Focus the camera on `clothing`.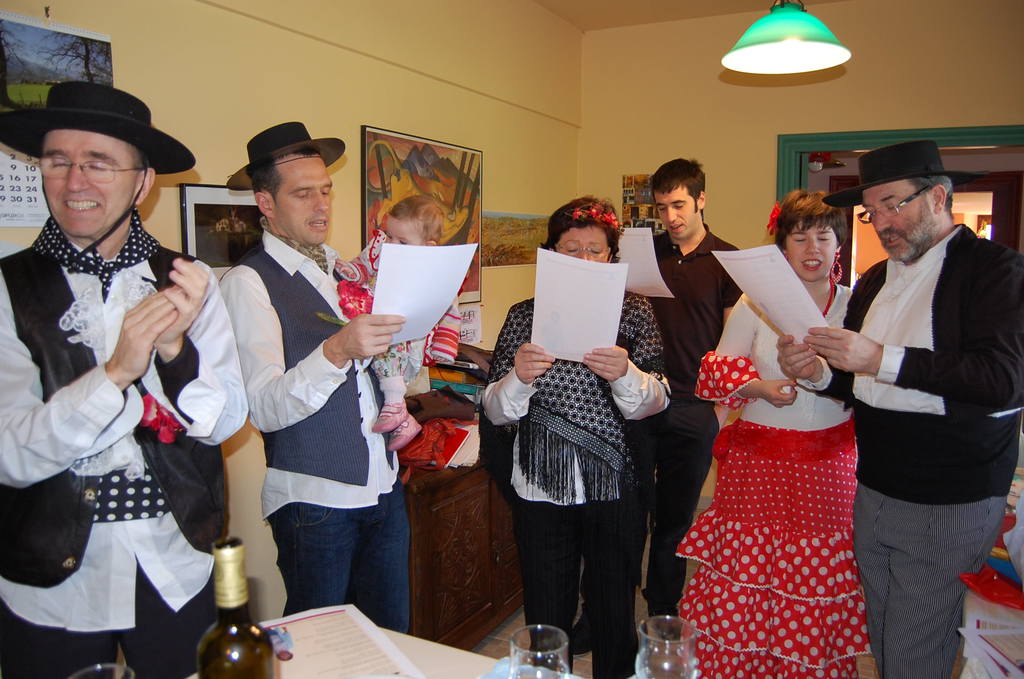
Focus region: BBox(476, 287, 671, 678).
